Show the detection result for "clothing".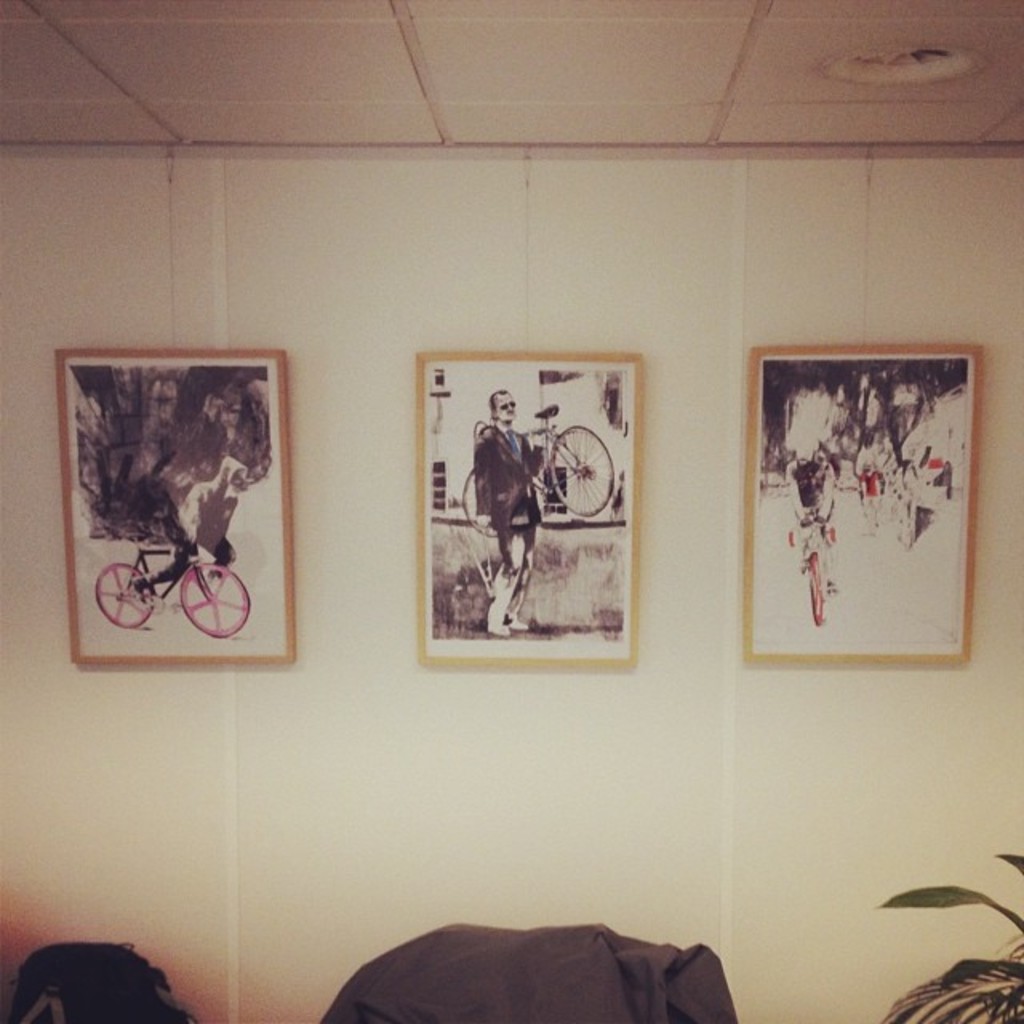
<box>482,418,546,629</box>.
